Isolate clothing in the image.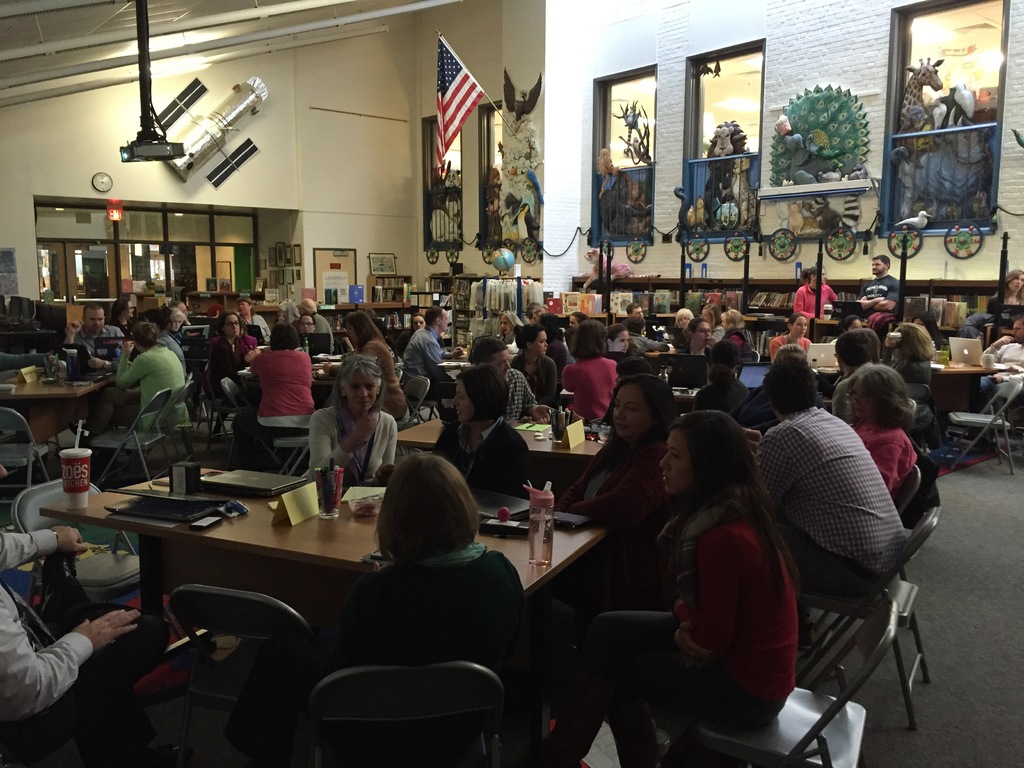
Isolated region: <box>106,339,189,433</box>.
